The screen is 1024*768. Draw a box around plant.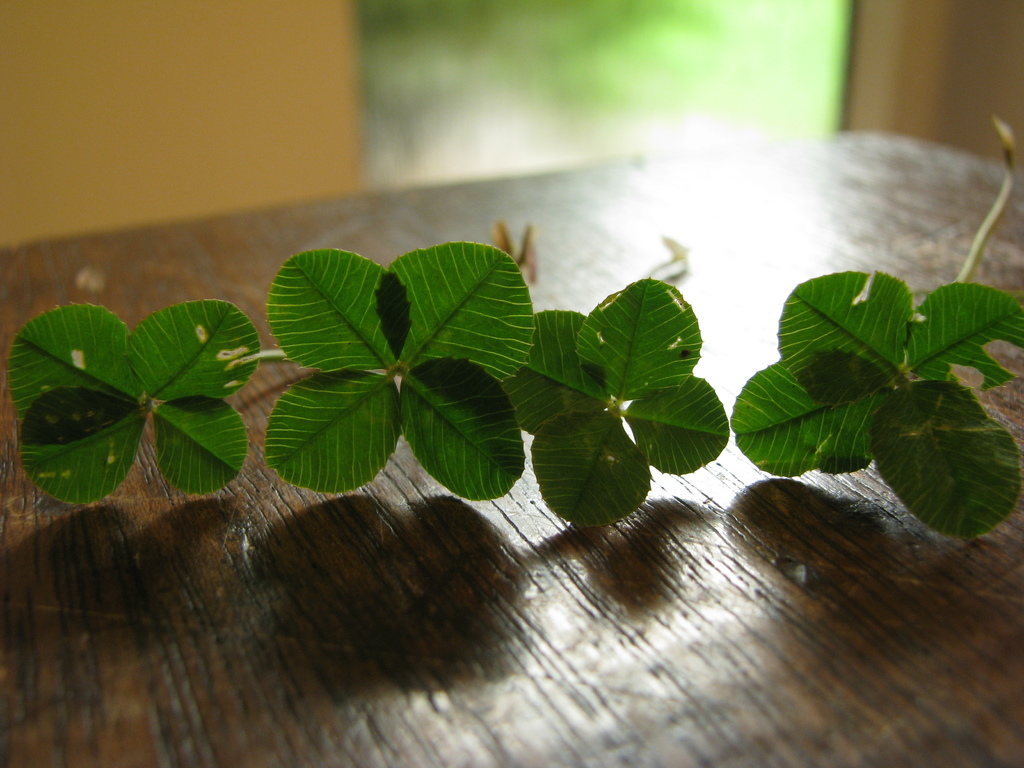
[x1=10, y1=211, x2=1023, y2=538].
